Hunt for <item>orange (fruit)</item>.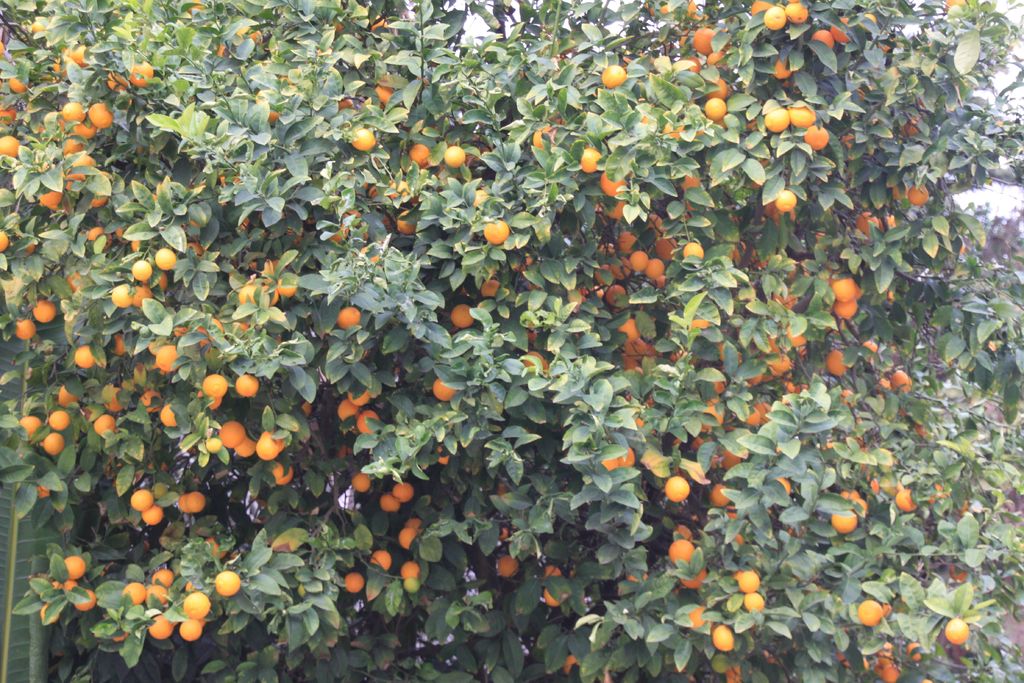
Hunted down at [x1=705, y1=616, x2=744, y2=659].
